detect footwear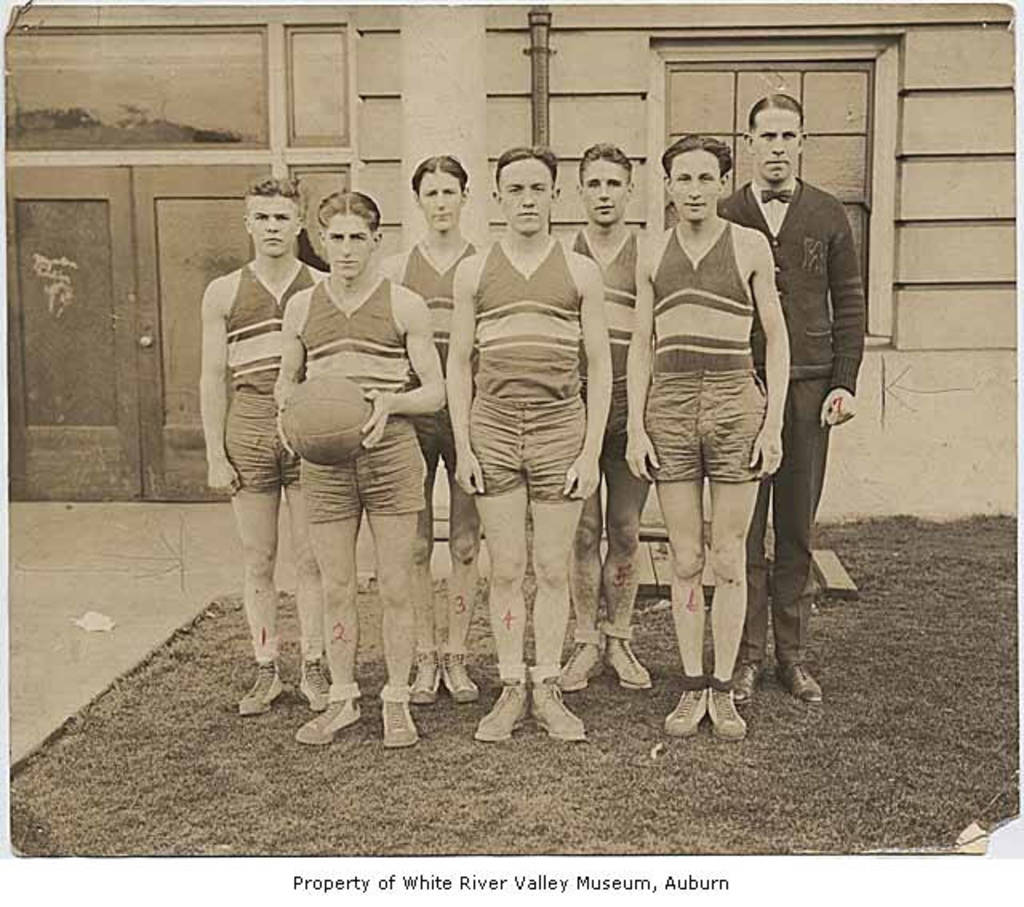
BBox(518, 675, 571, 739)
